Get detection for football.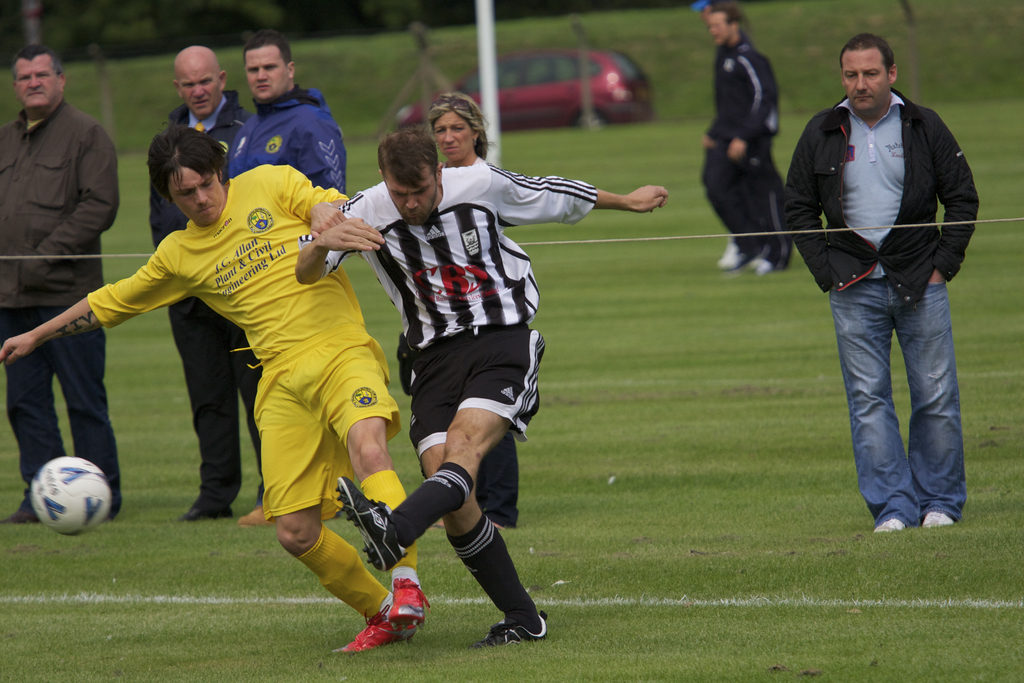
Detection: 23, 457, 115, 533.
